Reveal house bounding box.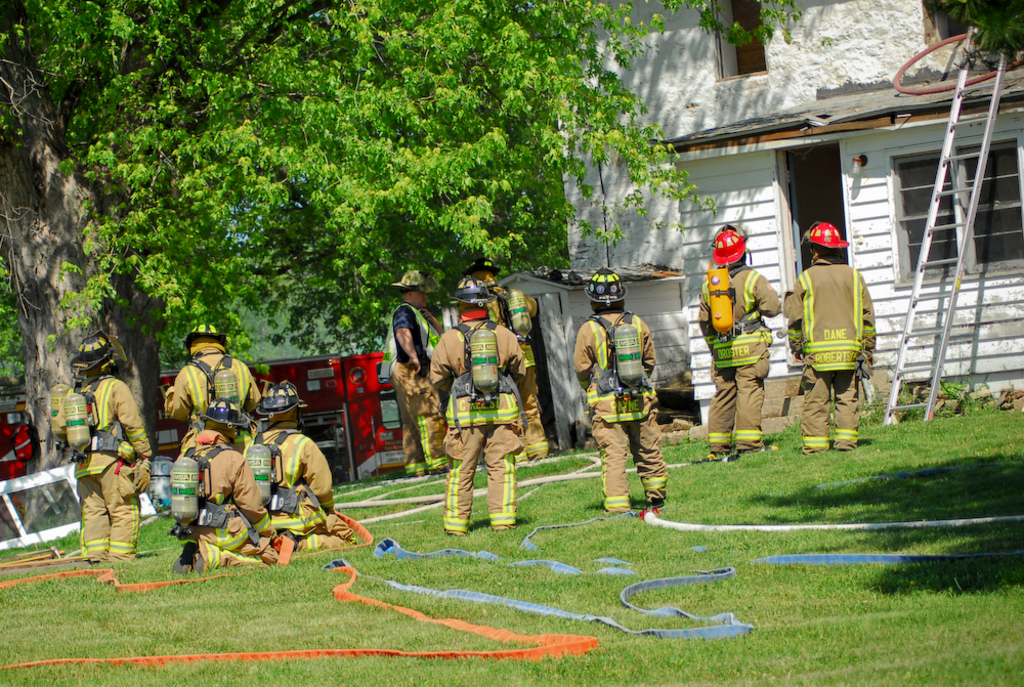
Revealed: (0,0,553,482).
